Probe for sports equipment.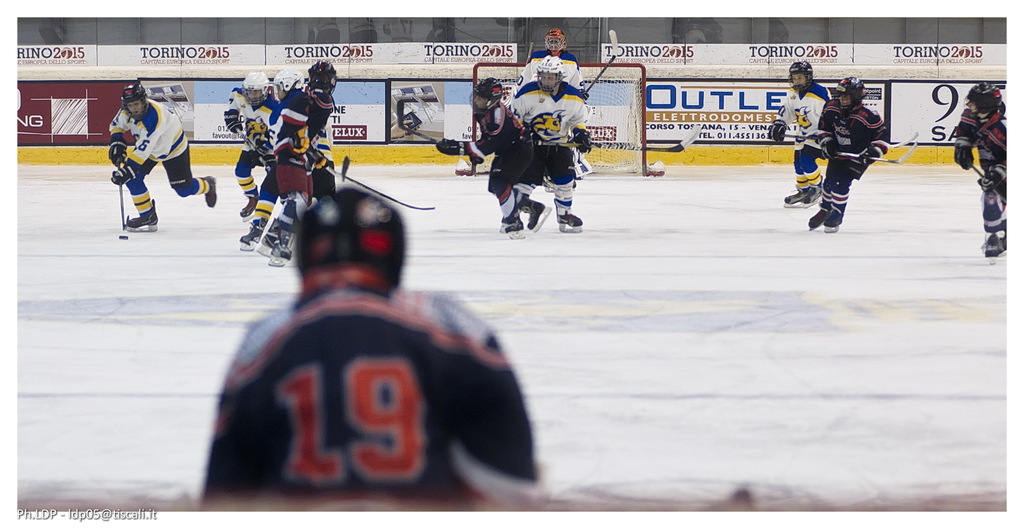
Probe result: crop(120, 83, 148, 122).
